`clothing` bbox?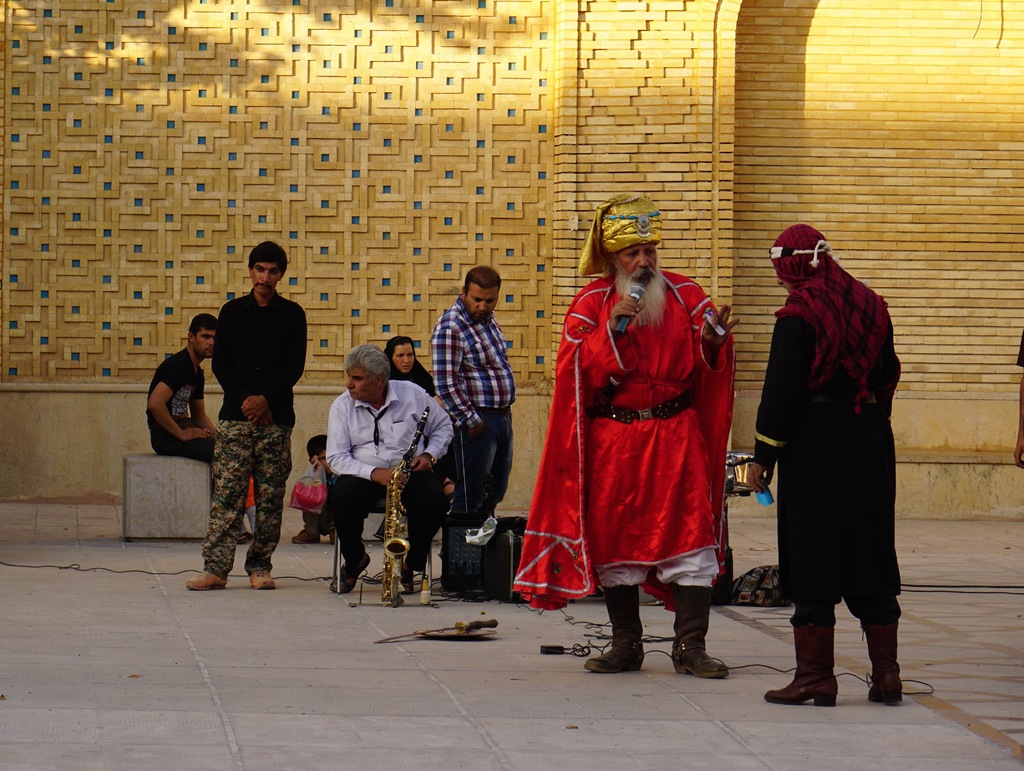
detection(436, 298, 516, 525)
